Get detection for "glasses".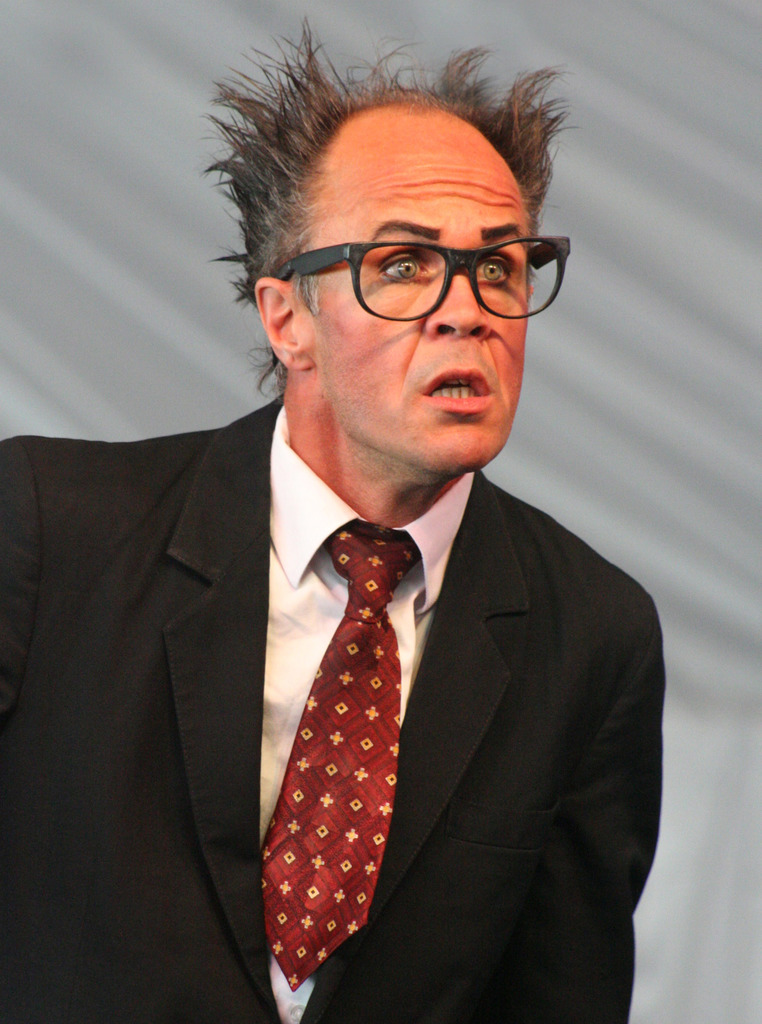
Detection: box(273, 207, 553, 329).
